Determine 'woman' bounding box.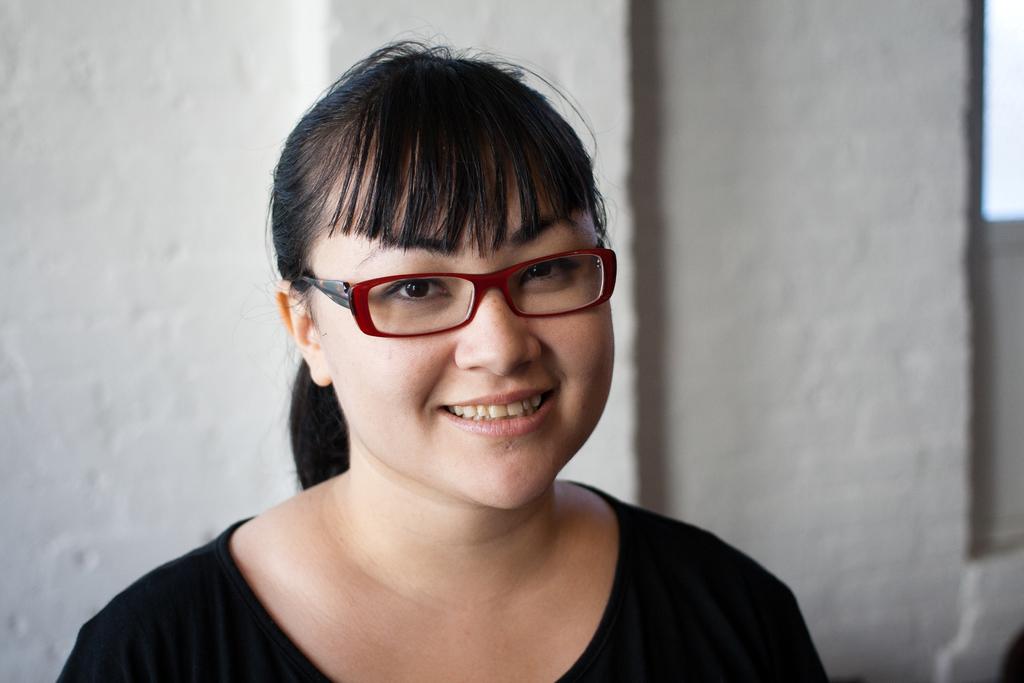
Determined: x1=99, y1=53, x2=832, y2=682.
